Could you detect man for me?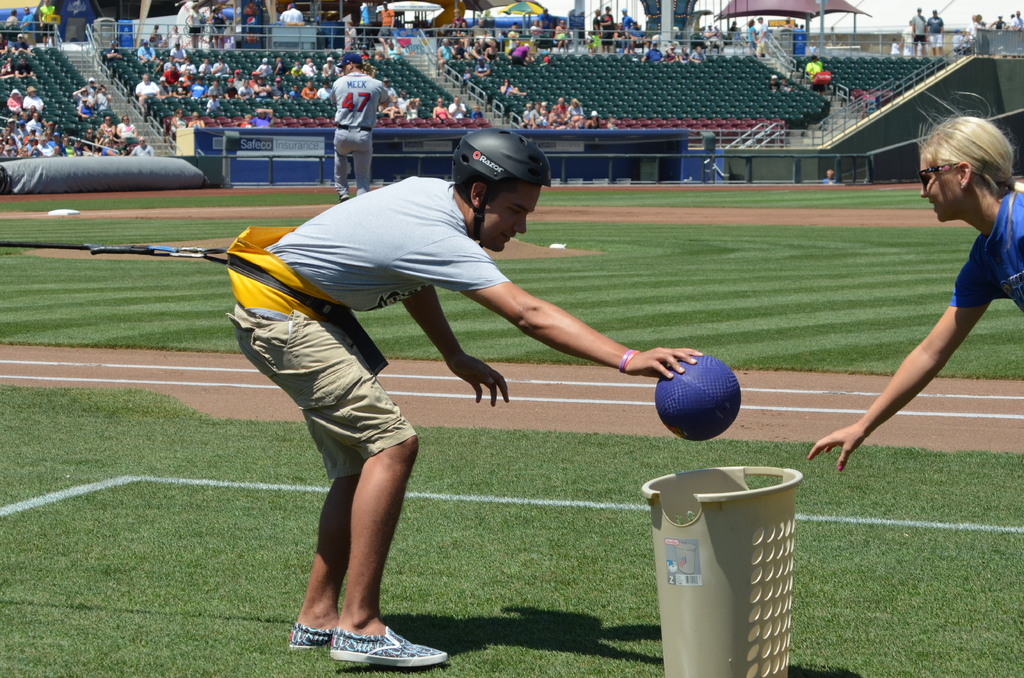
Detection result: x1=911, y1=3, x2=927, y2=58.
